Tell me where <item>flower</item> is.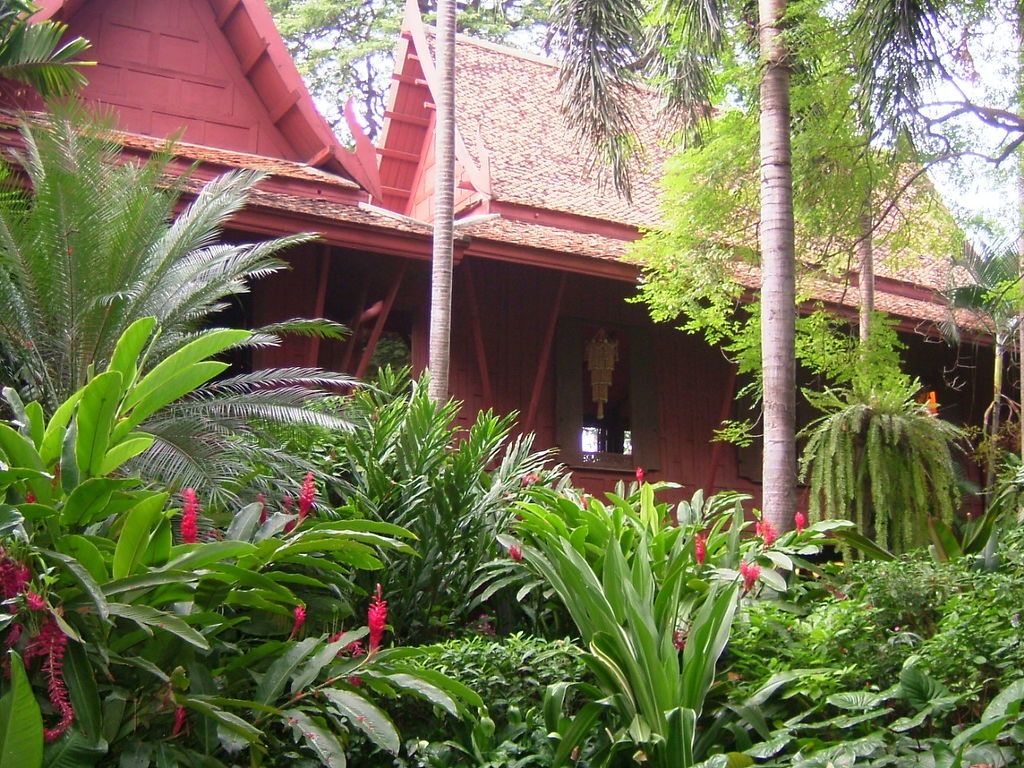
<item>flower</item> is at l=294, t=600, r=306, b=631.
